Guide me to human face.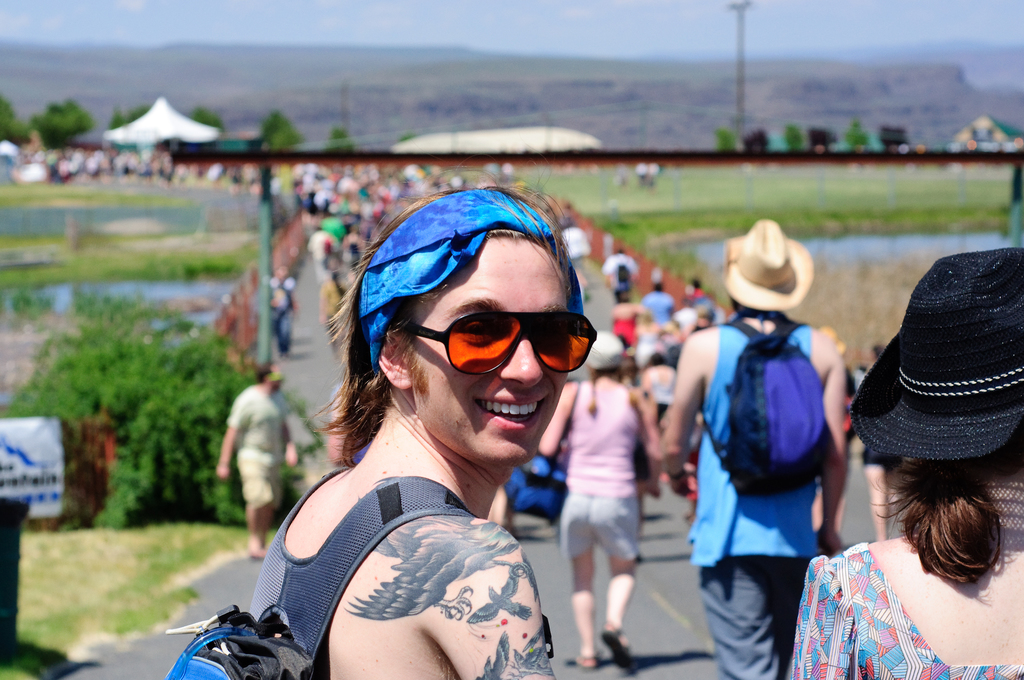
Guidance: [left=272, top=364, right=287, bottom=387].
